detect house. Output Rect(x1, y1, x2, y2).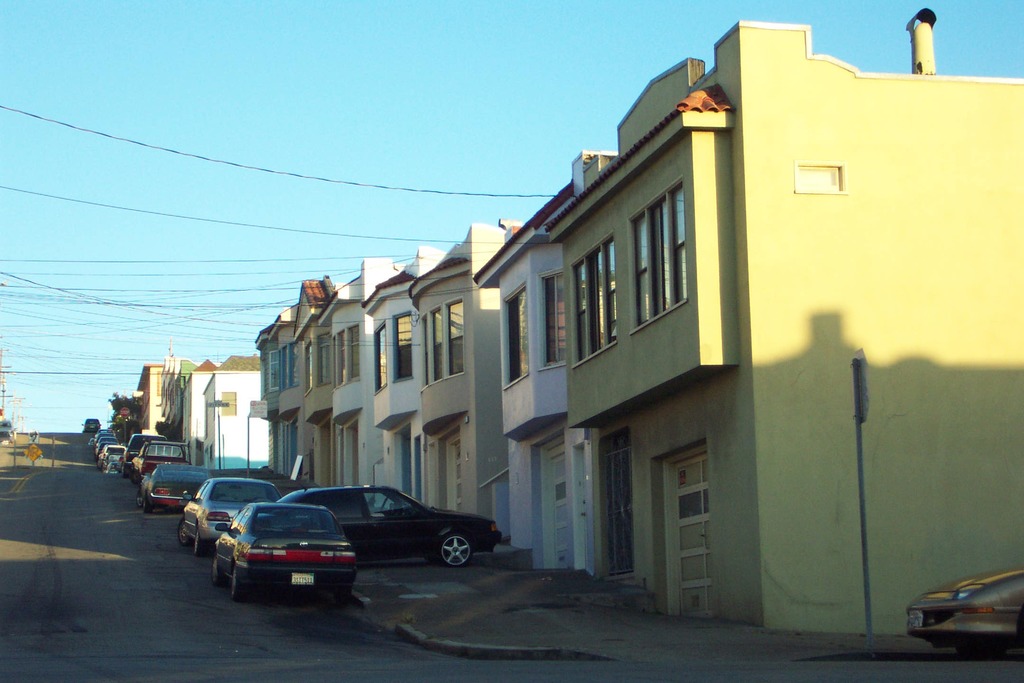
Rect(544, 4, 1023, 631).
